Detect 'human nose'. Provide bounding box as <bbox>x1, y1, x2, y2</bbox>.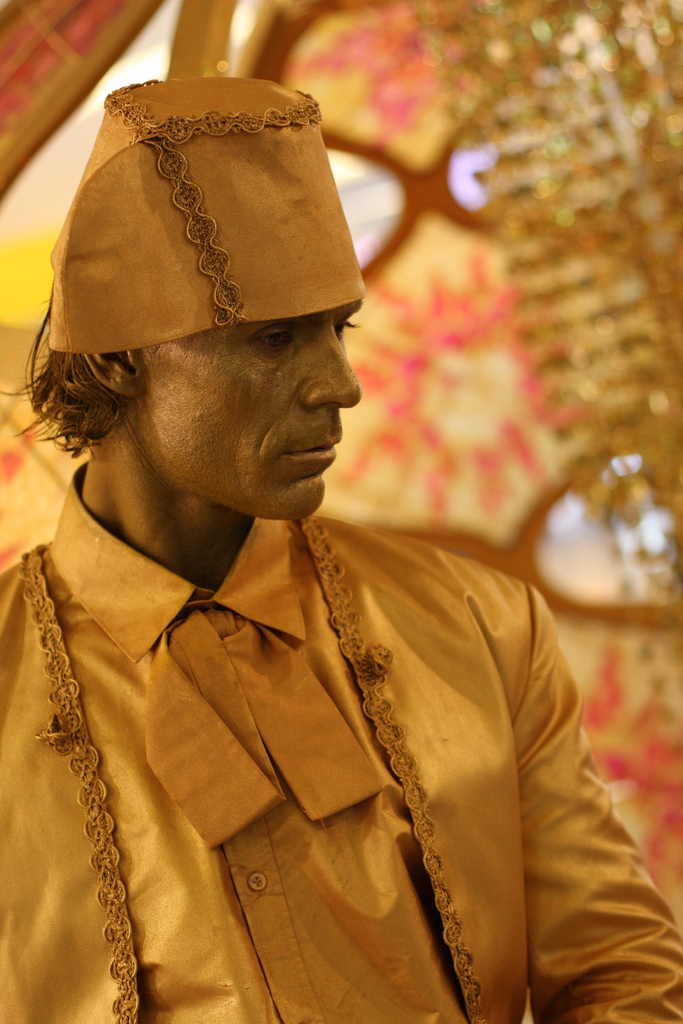
<bbox>291, 325, 359, 407</bbox>.
